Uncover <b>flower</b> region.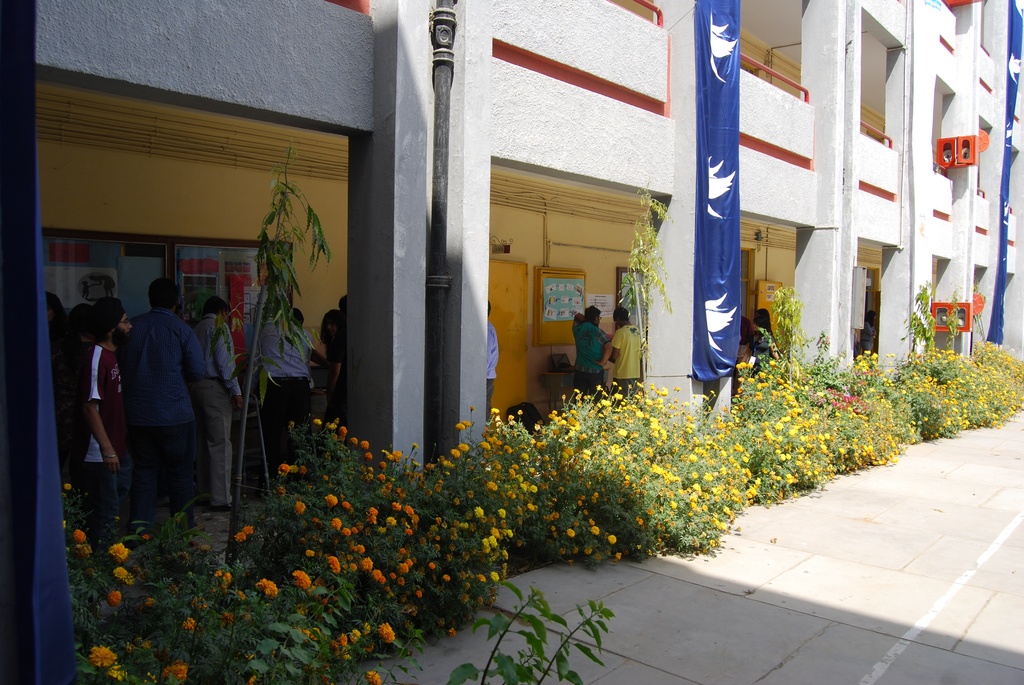
Uncovered: pyautogui.locateOnScreen(183, 614, 195, 633).
